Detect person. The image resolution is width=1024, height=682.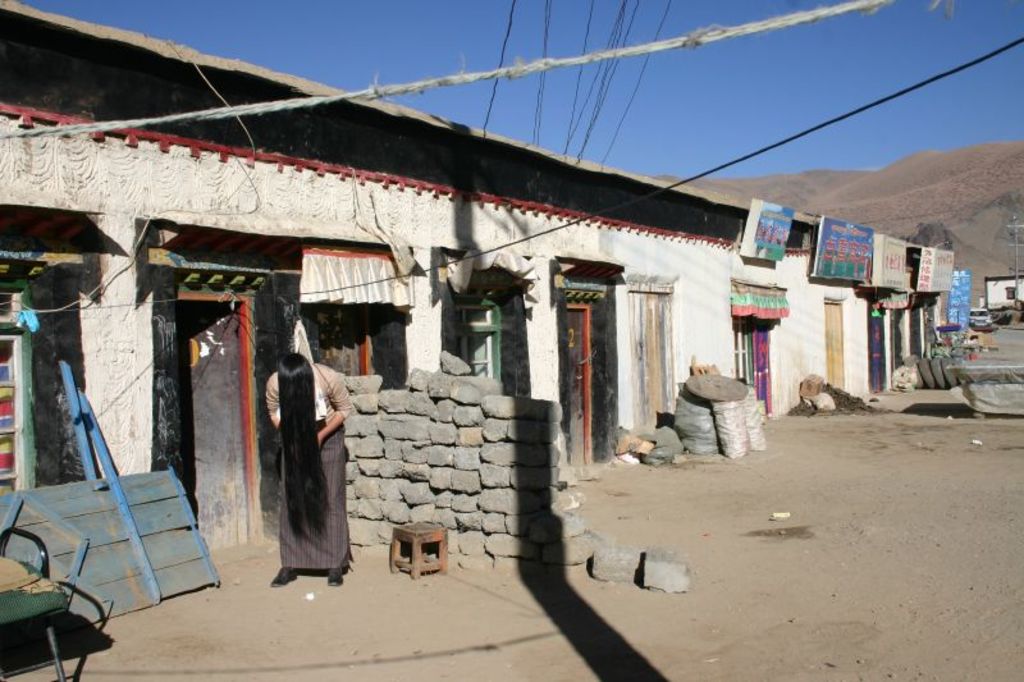
<box>251,321,340,587</box>.
